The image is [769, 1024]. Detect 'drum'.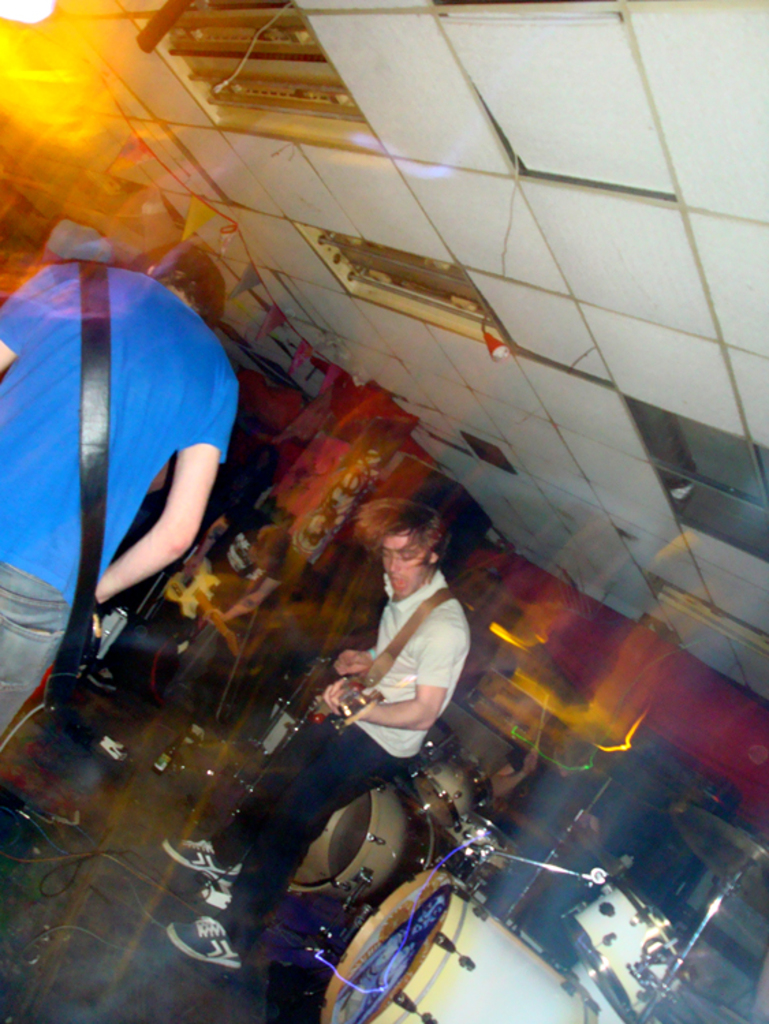
Detection: <region>447, 818, 526, 871</region>.
